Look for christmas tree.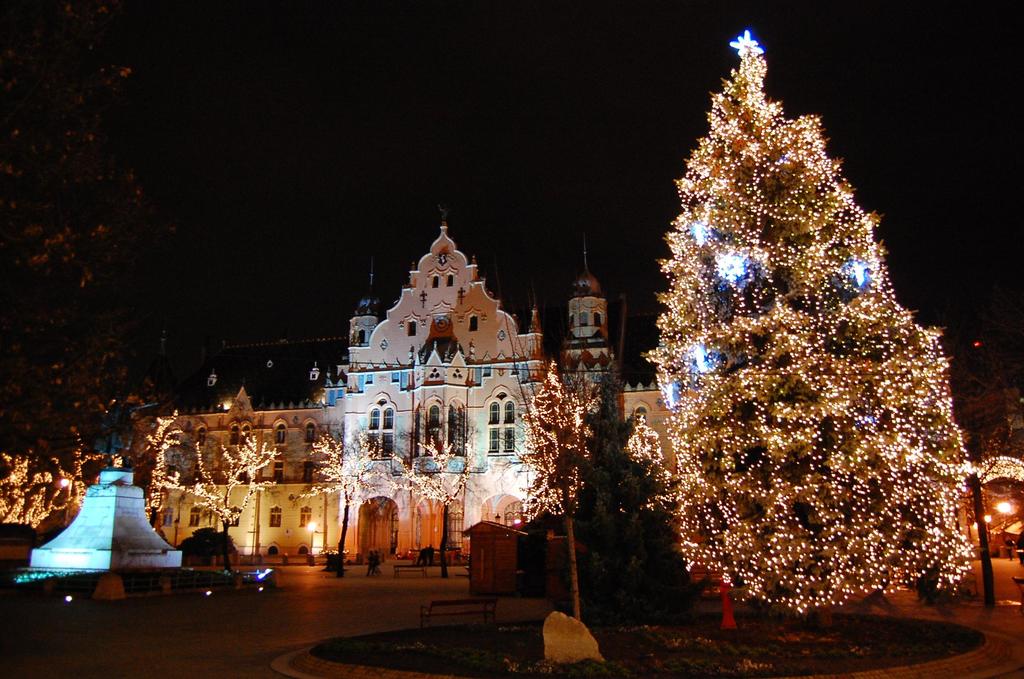
Found: box=[653, 29, 972, 623].
